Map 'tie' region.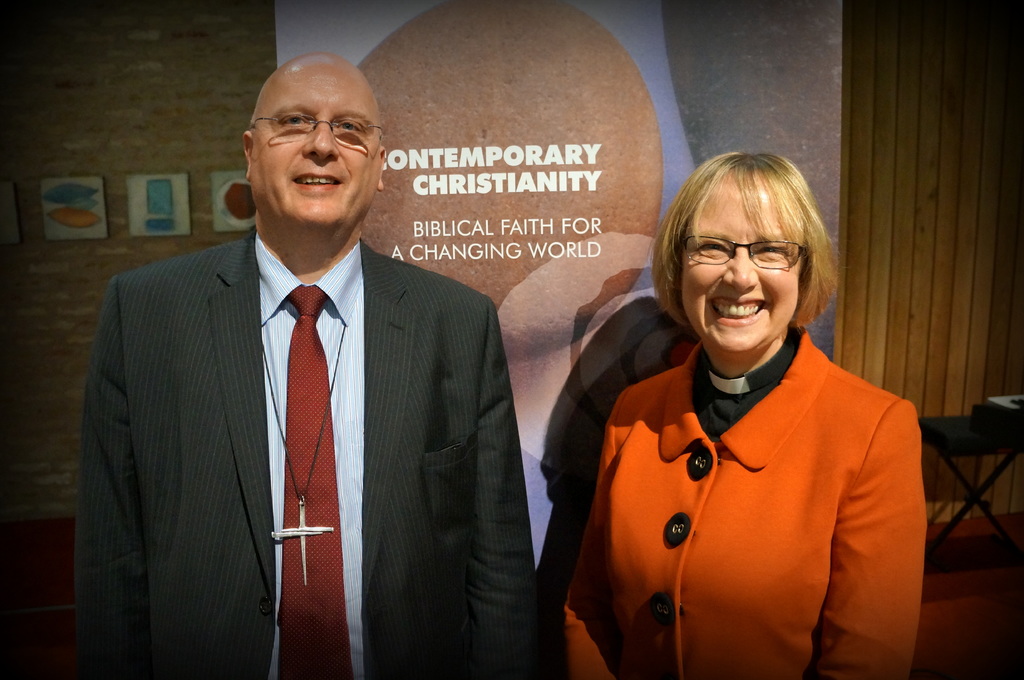
Mapped to select_region(276, 281, 351, 679).
